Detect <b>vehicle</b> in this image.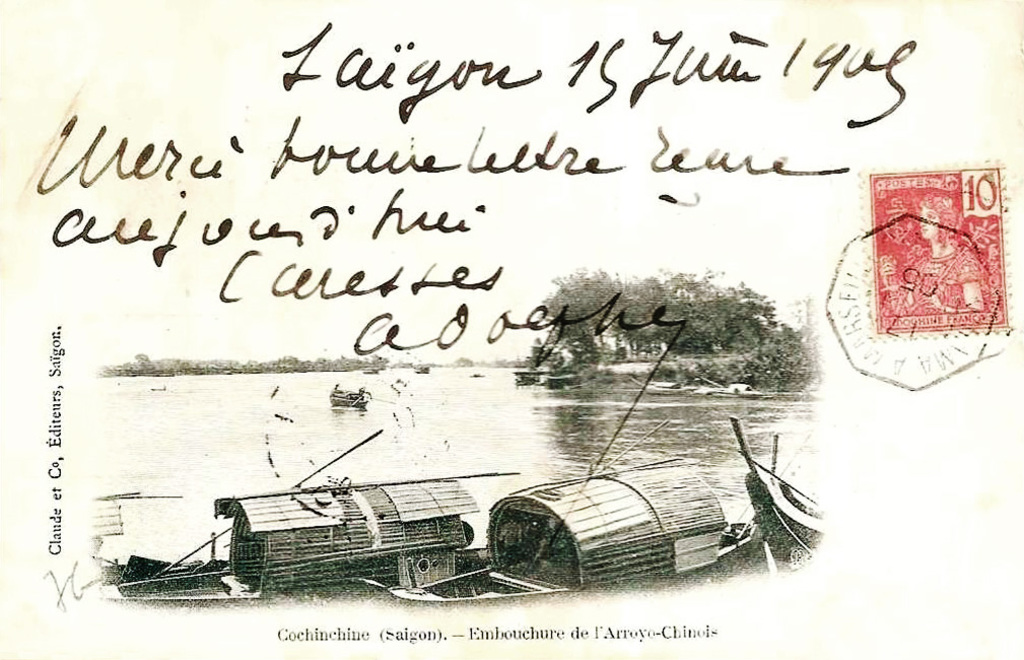
Detection: {"left": 96, "top": 427, "right": 522, "bottom": 612}.
